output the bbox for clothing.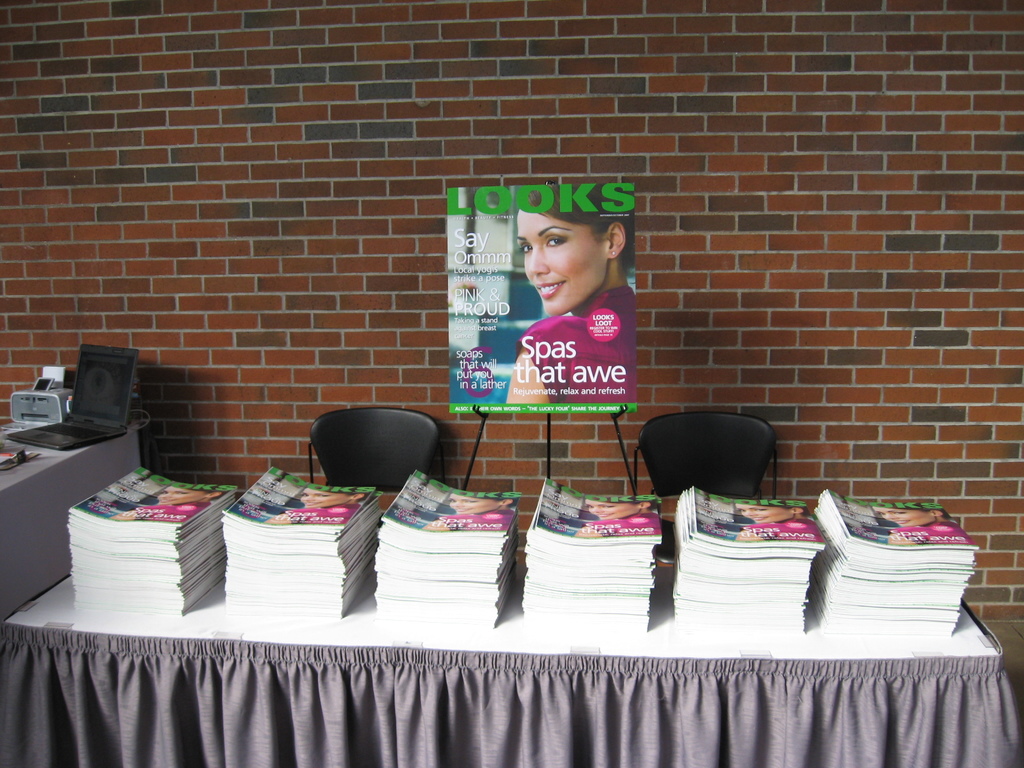
pyautogui.locateOnScreen(500, 280, 628, 394).
